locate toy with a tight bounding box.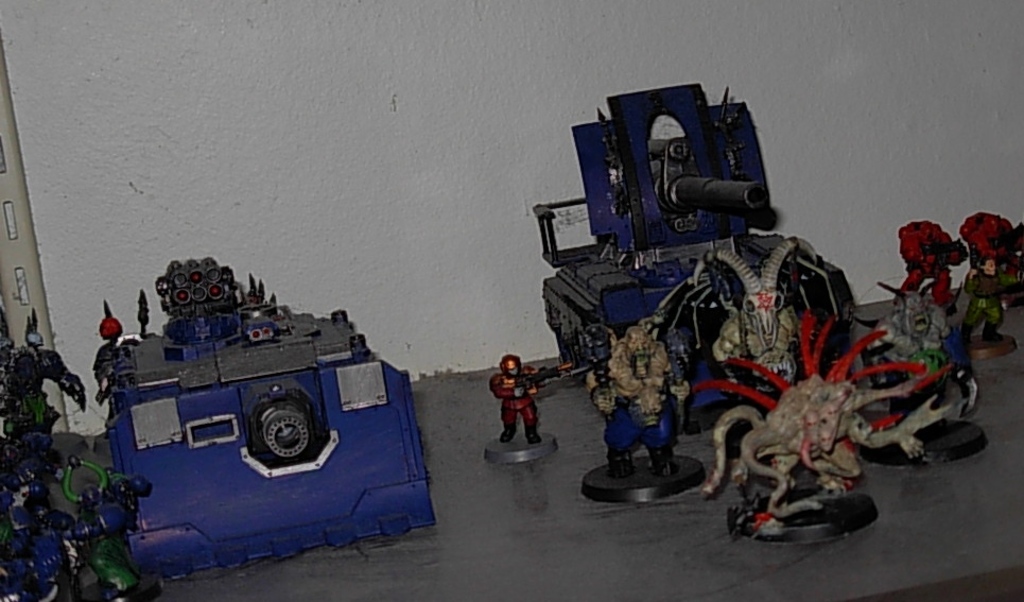
709 242 808 411.
